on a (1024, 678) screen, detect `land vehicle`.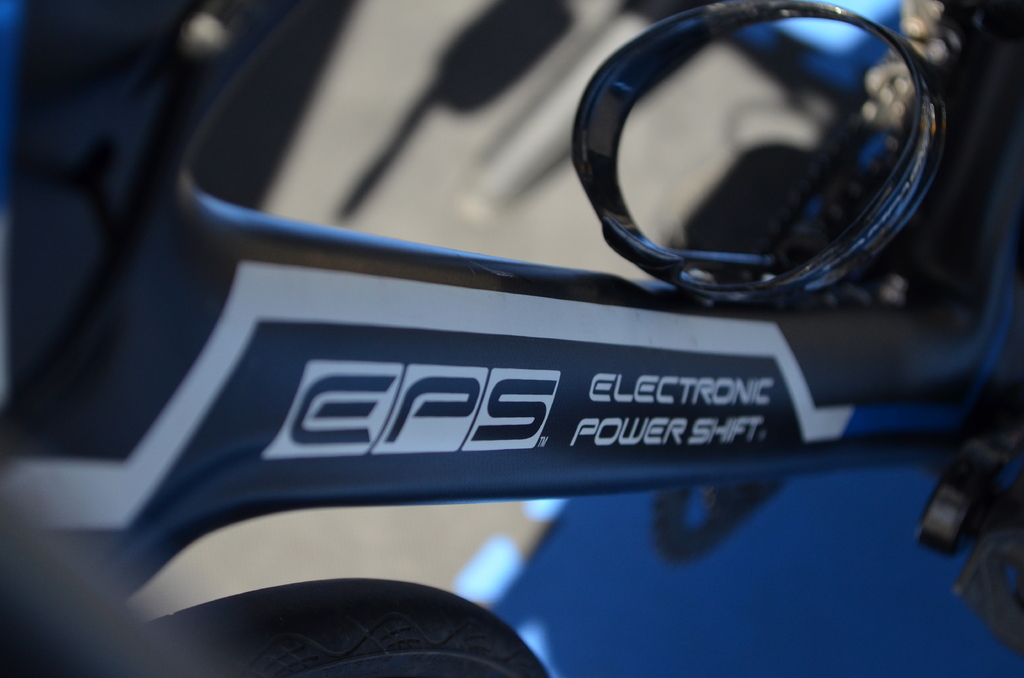
[0,0,1023,677].
